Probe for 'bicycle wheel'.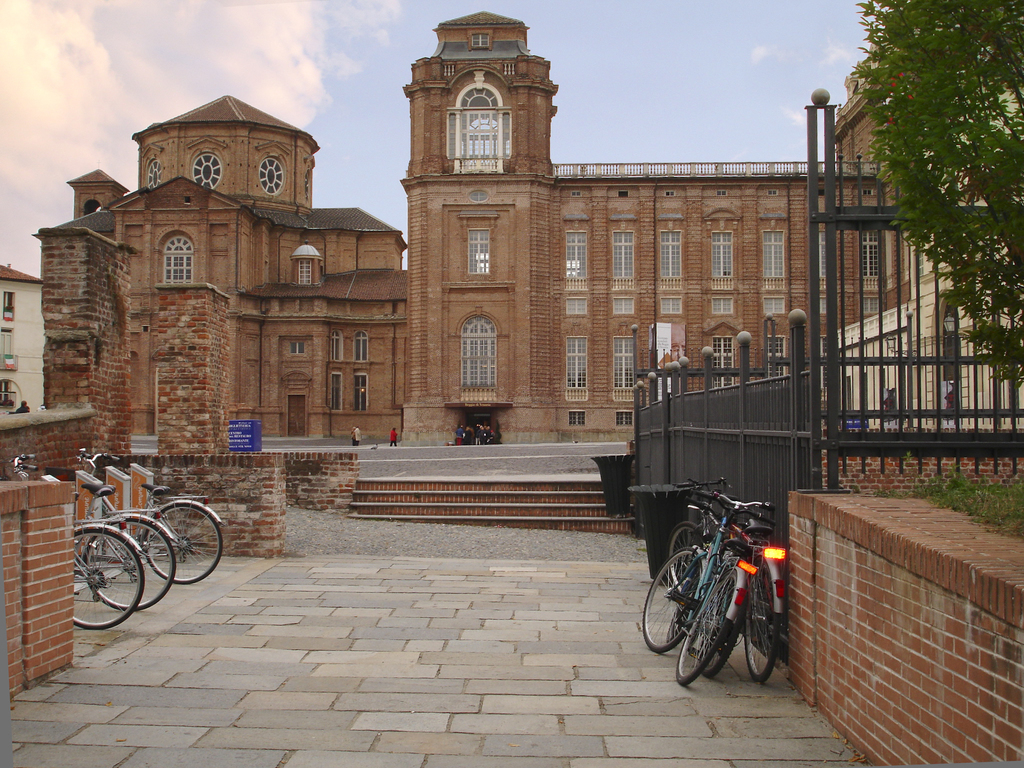
Probe result: [x1=641, y1=547, x2=702, y2=655].
